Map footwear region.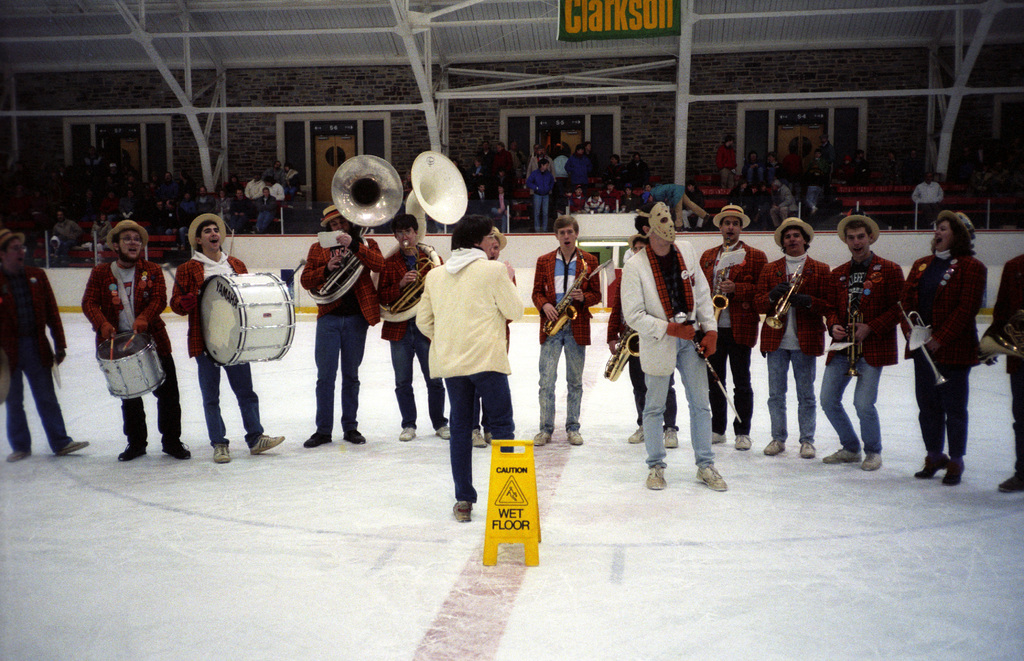
Mapped to locate(399, 425, 416, 443).
